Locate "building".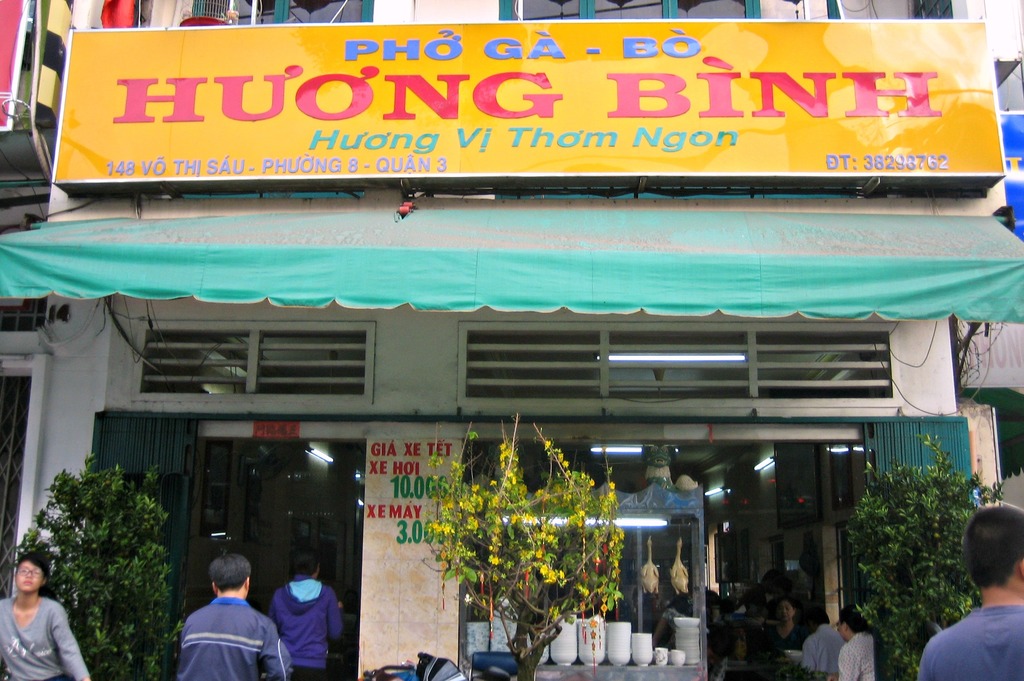
Bounding box: 0/0/1023/680.
